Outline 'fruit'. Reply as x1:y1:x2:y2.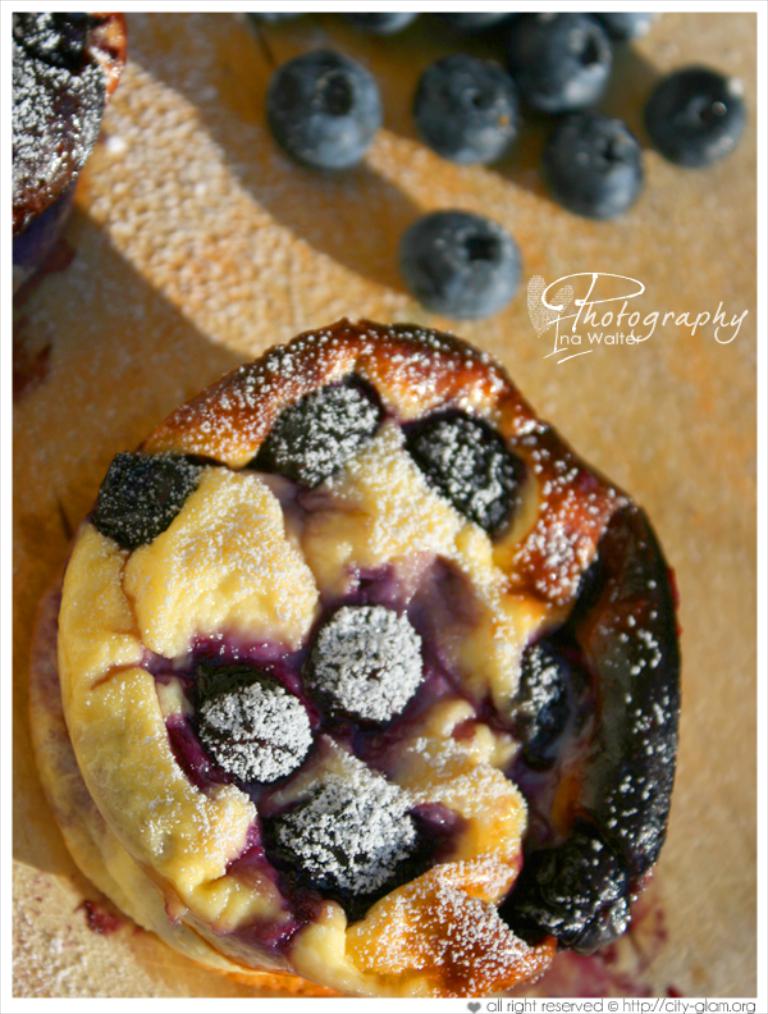
509:13:612:105.
